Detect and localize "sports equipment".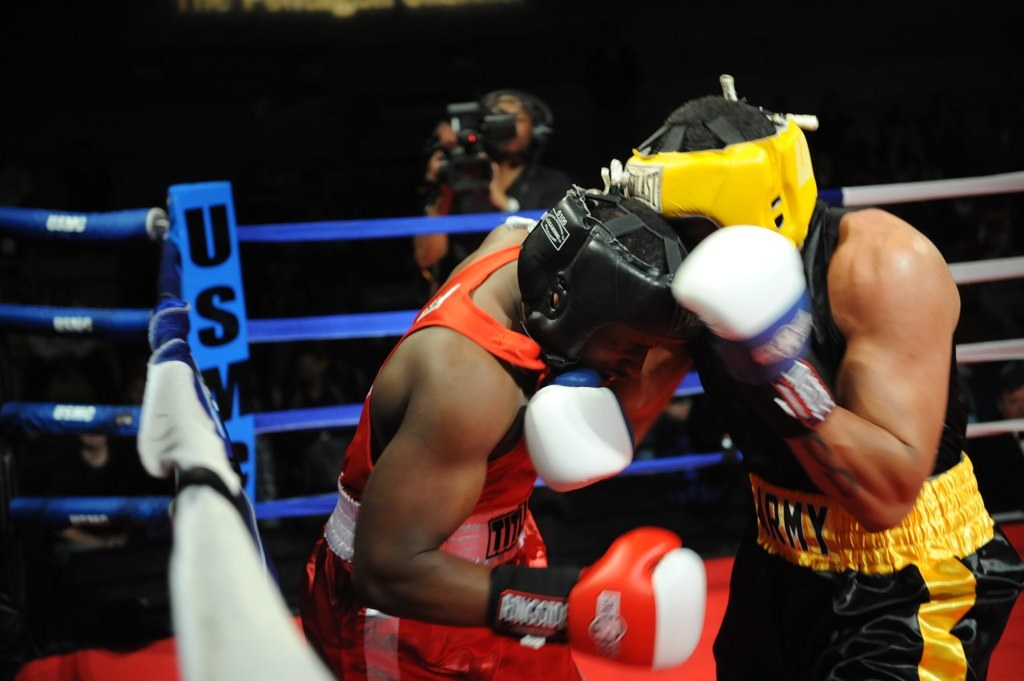
Localized at 669/226/832/438.
